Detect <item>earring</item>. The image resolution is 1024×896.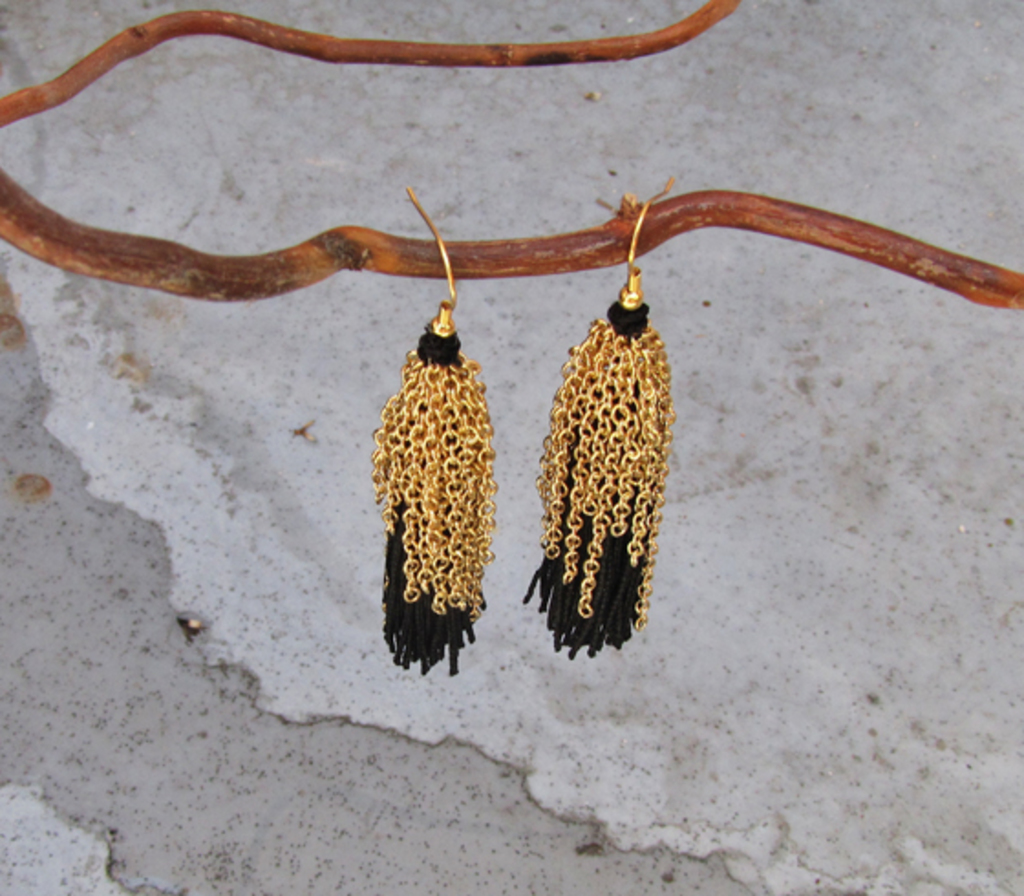
bbox=[519, 188, 686, 666].
